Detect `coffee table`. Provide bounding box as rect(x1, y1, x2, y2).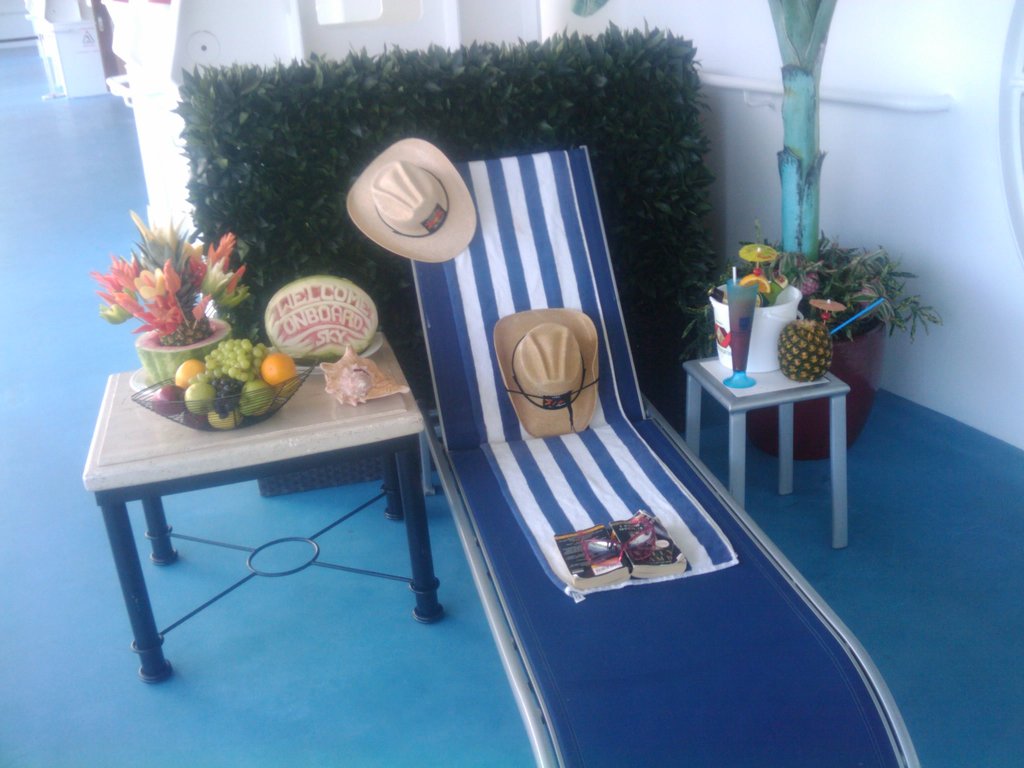
rect(95, 335, 474, 682).
